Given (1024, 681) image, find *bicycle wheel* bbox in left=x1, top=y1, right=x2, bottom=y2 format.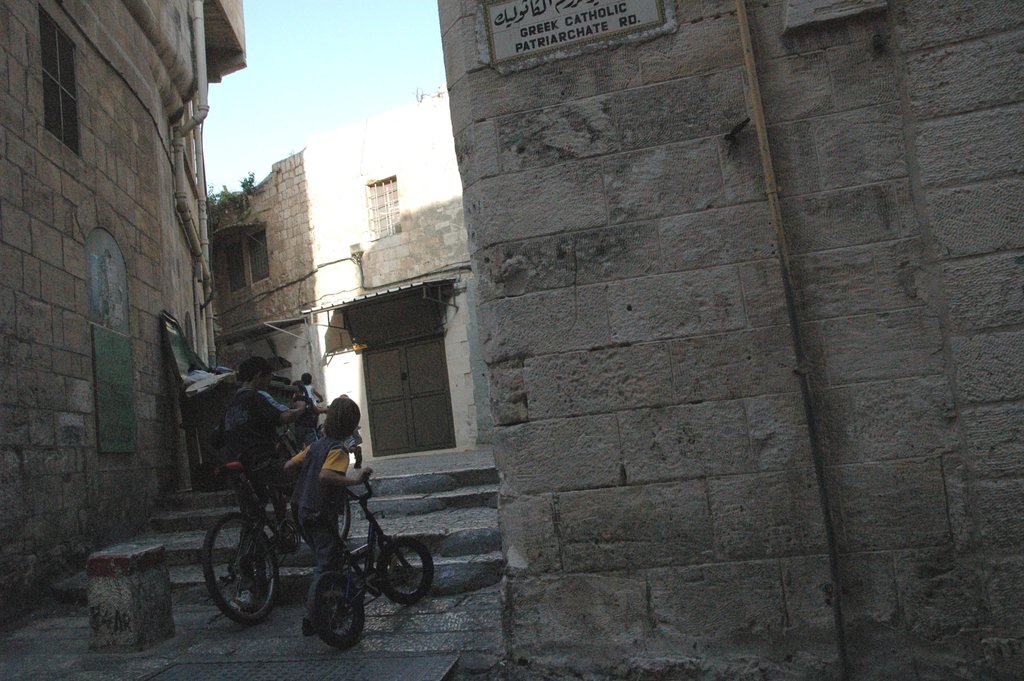
left=339, top=490, right=352, bottom=536.
